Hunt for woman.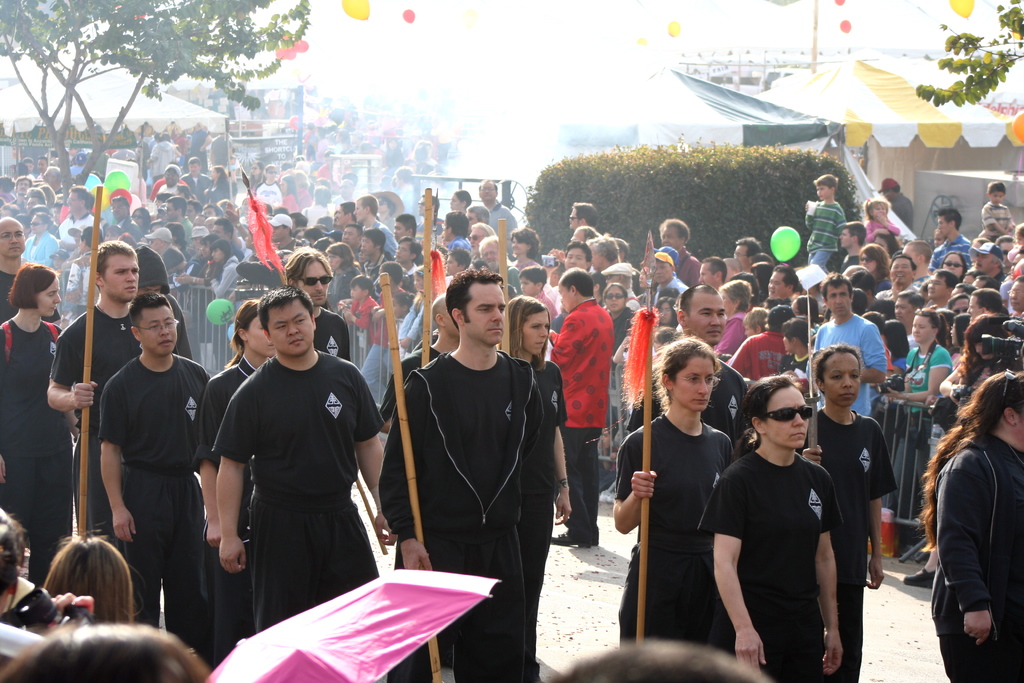
Hunted down at crop(201, 239, 242, 299).
